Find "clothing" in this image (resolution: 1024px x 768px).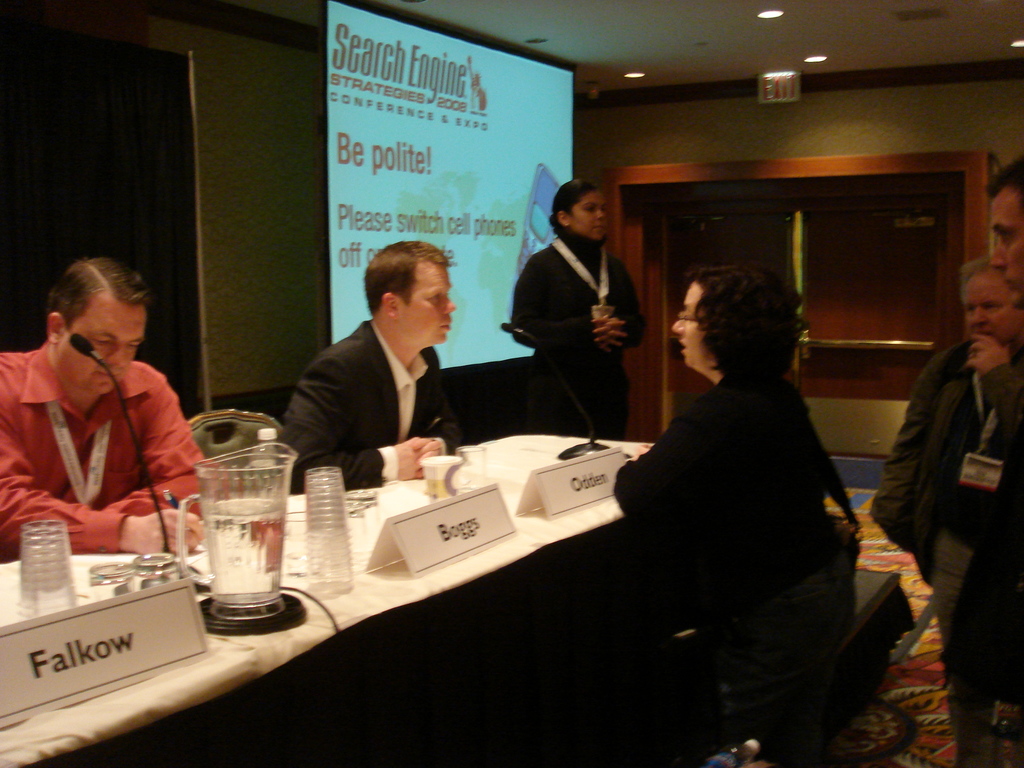
select_region(607, 373, 865, 682).
